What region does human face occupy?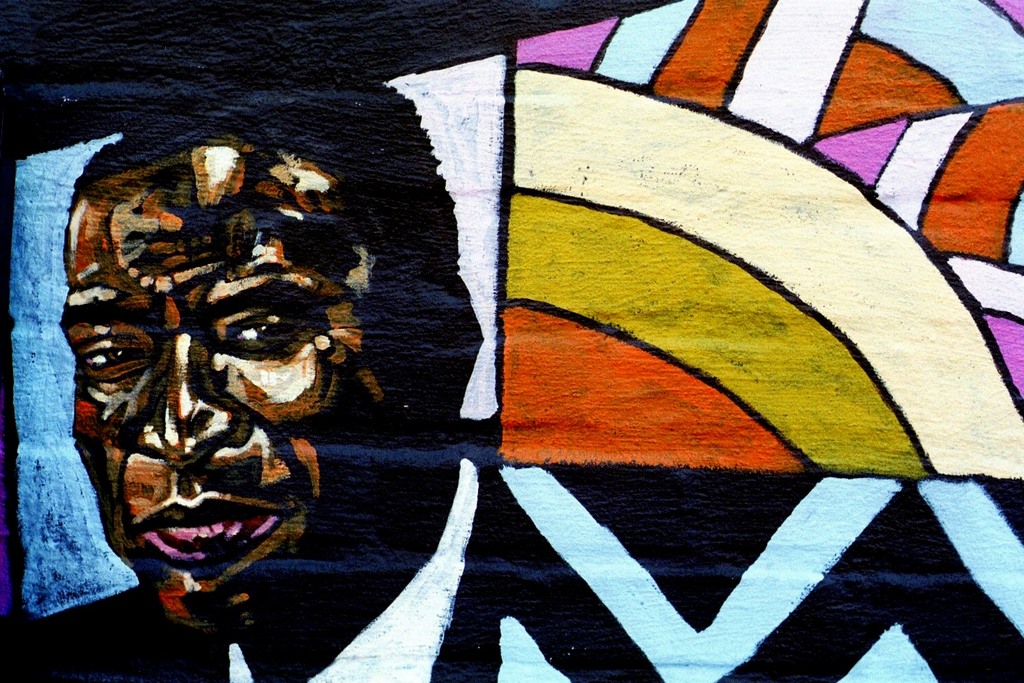
box(64, 204, 399, 615).
